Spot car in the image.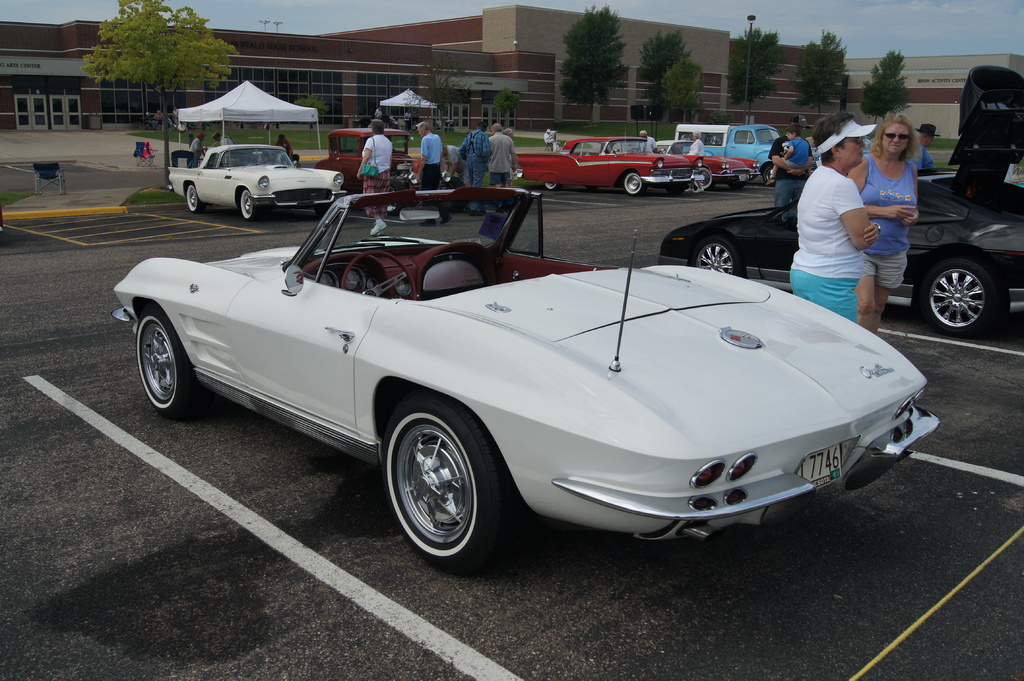
car found at 510/132/706/200.
